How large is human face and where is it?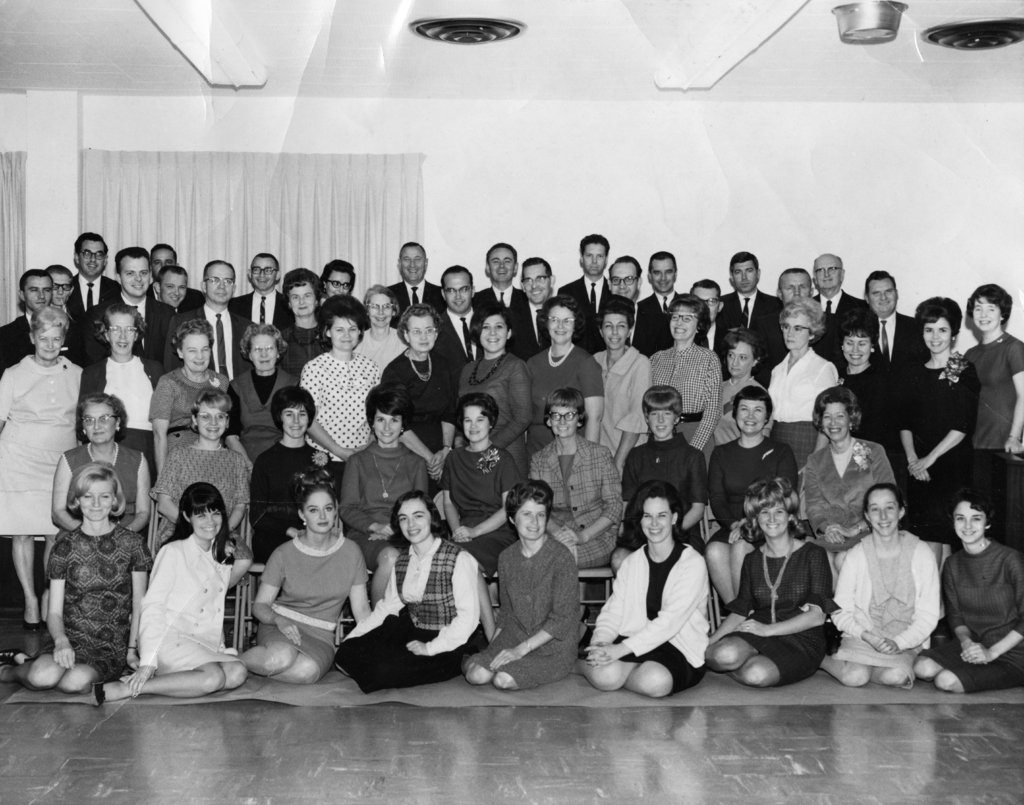
Bounding box: <region>77, 240, 102, 275</region>.
